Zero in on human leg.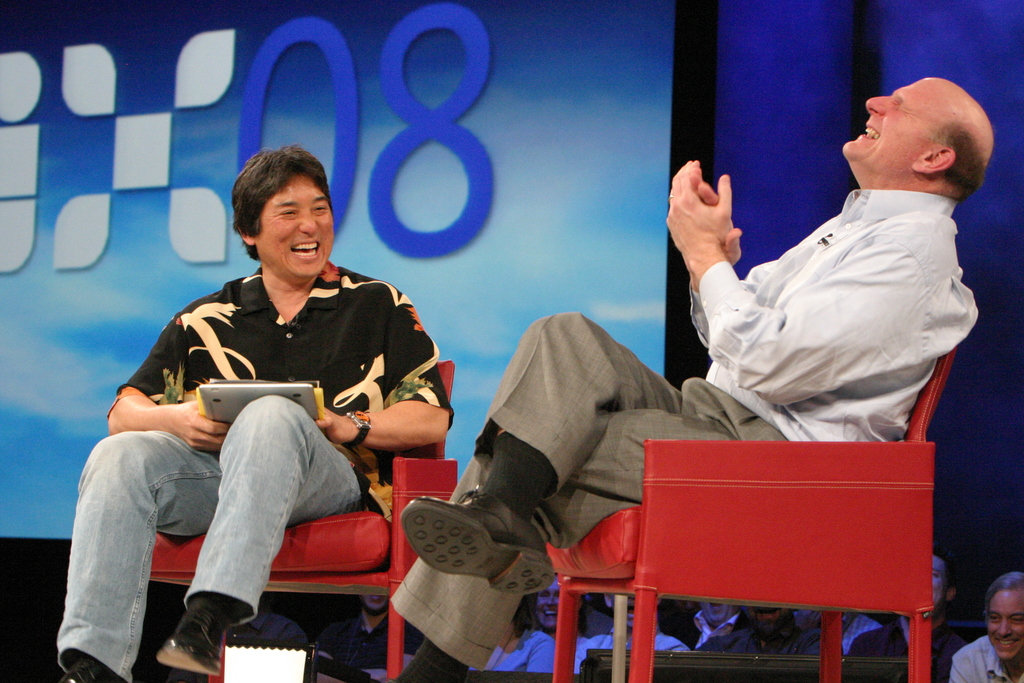
Zeroed in: bbox(156, 396, 365, 677).
